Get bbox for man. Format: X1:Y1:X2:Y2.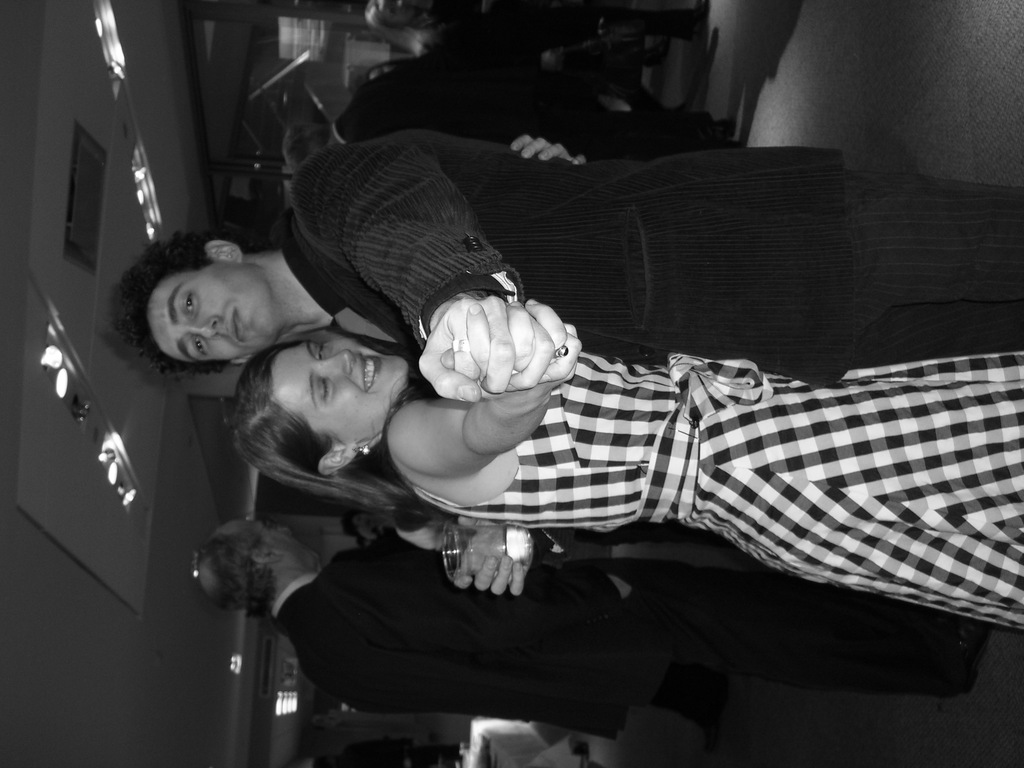
195:516:993:742.
